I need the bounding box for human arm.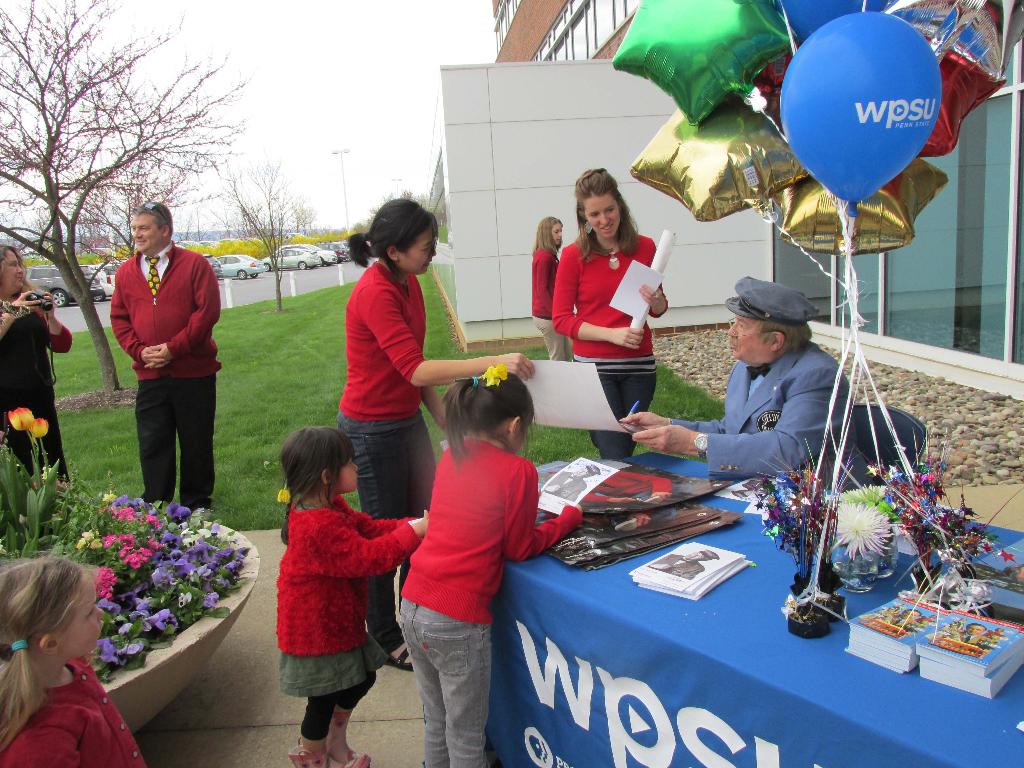
Here it is: {"left": 366, "top": 282, "right": 532, "bottom": 385}.
